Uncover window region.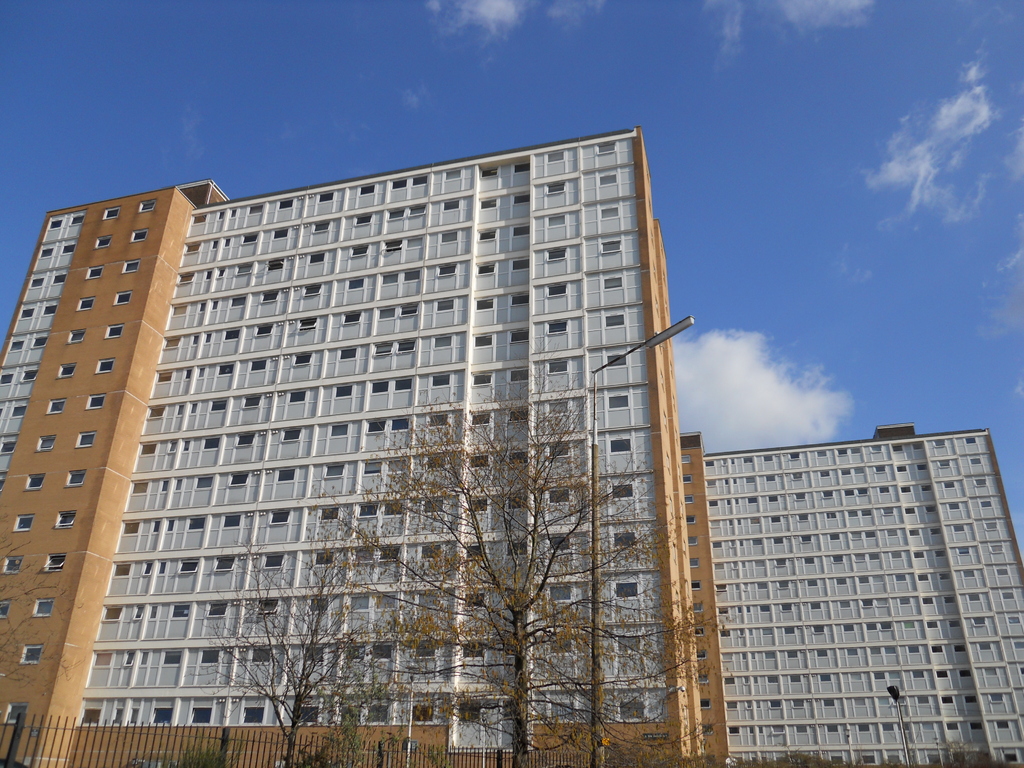
Uncovered: {"left": 940, "top": 697, "right": 953, "bottom": 703}.
